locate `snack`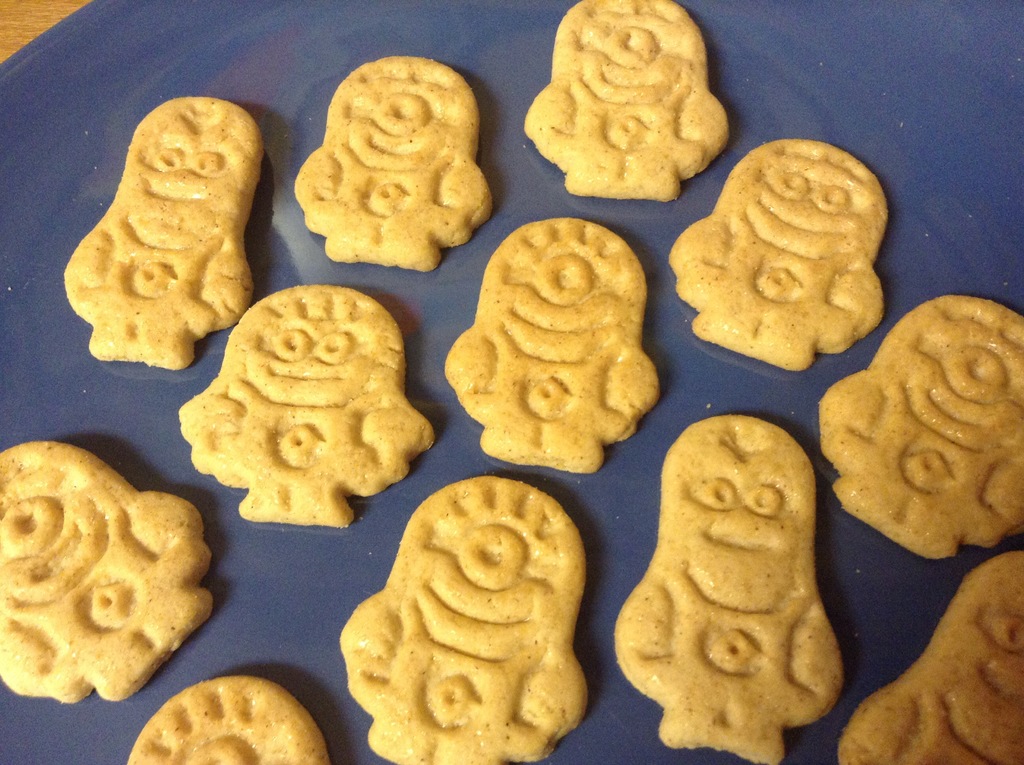
(x1=341, y1=476, x2=586, y2=764)
